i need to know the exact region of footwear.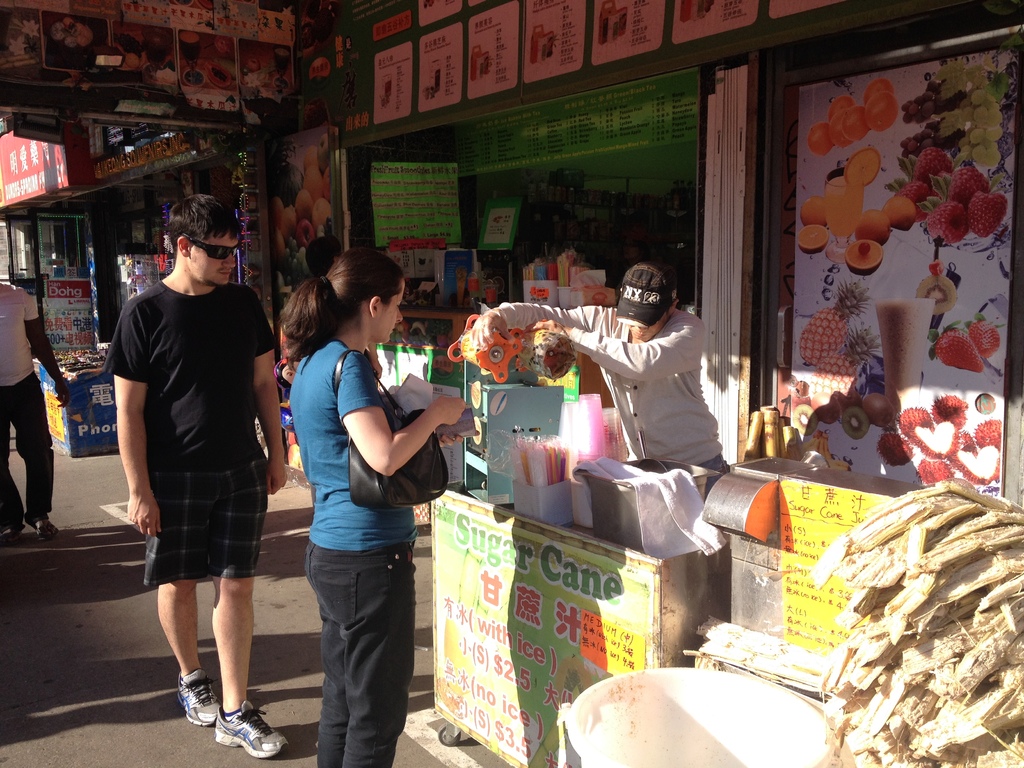
Region: detection(179, 672, 228, 726).
